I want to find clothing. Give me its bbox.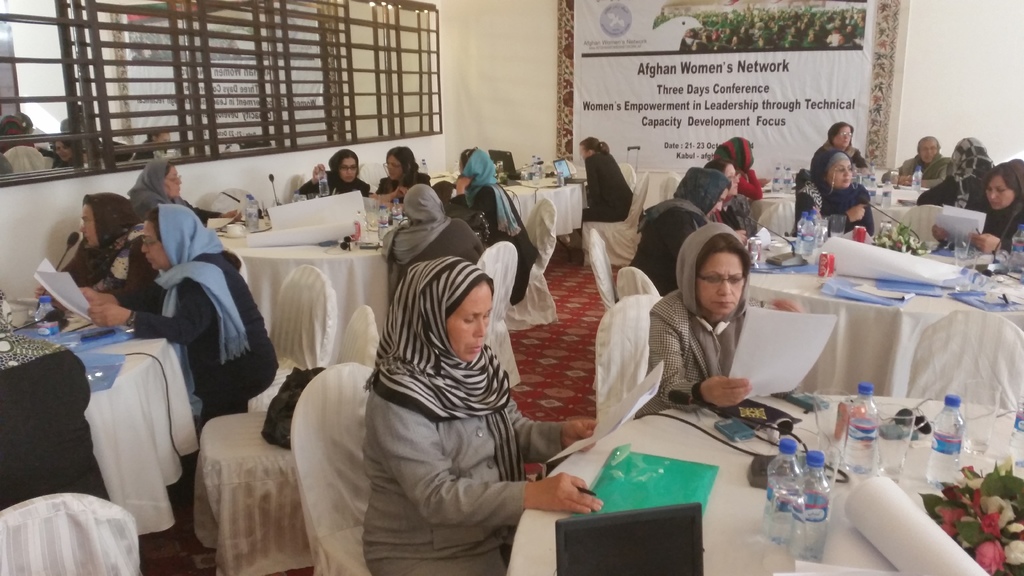
<region>797, 177, 877, 242</region>.
